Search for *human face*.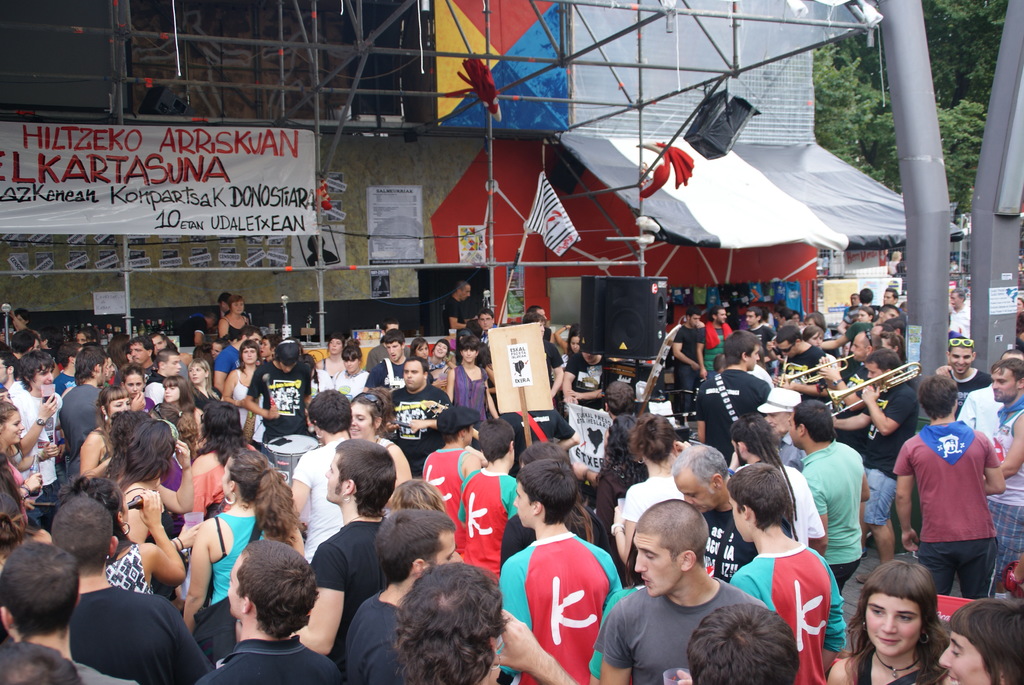
Found at 863,361,883,385.
